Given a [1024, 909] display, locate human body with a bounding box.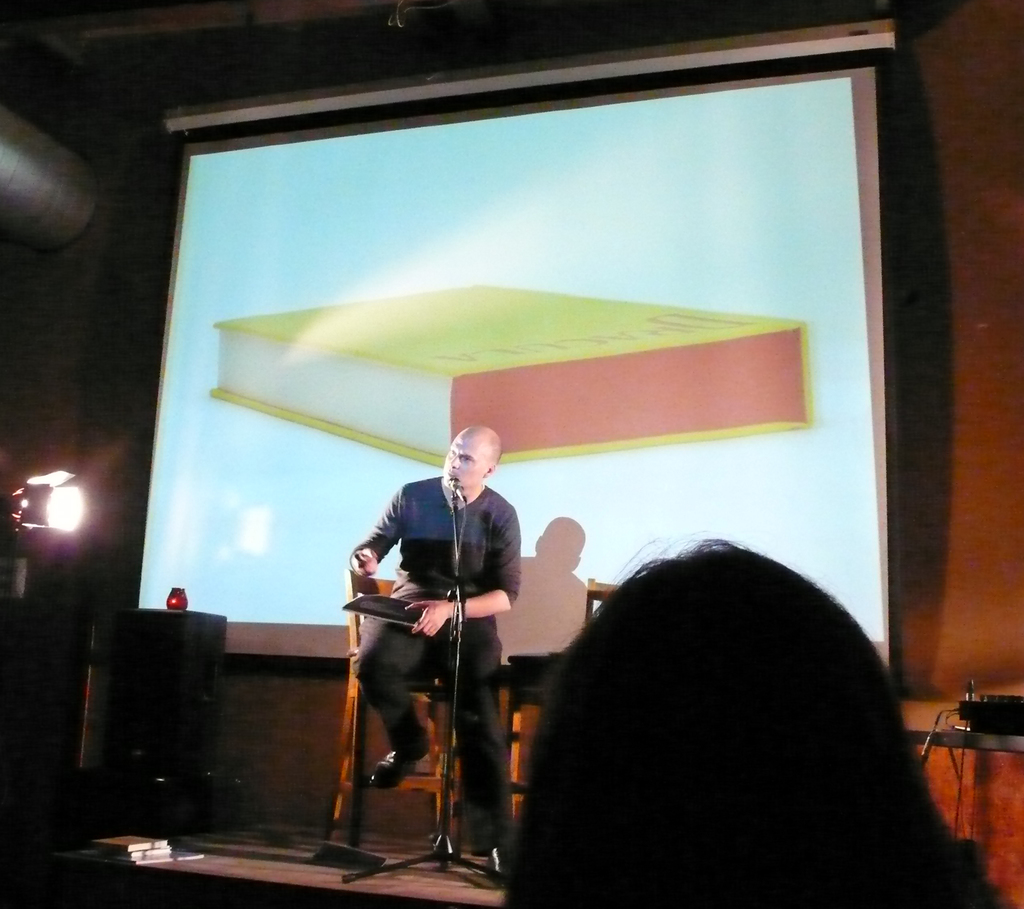
Located: [502, 514, 588, 666].
